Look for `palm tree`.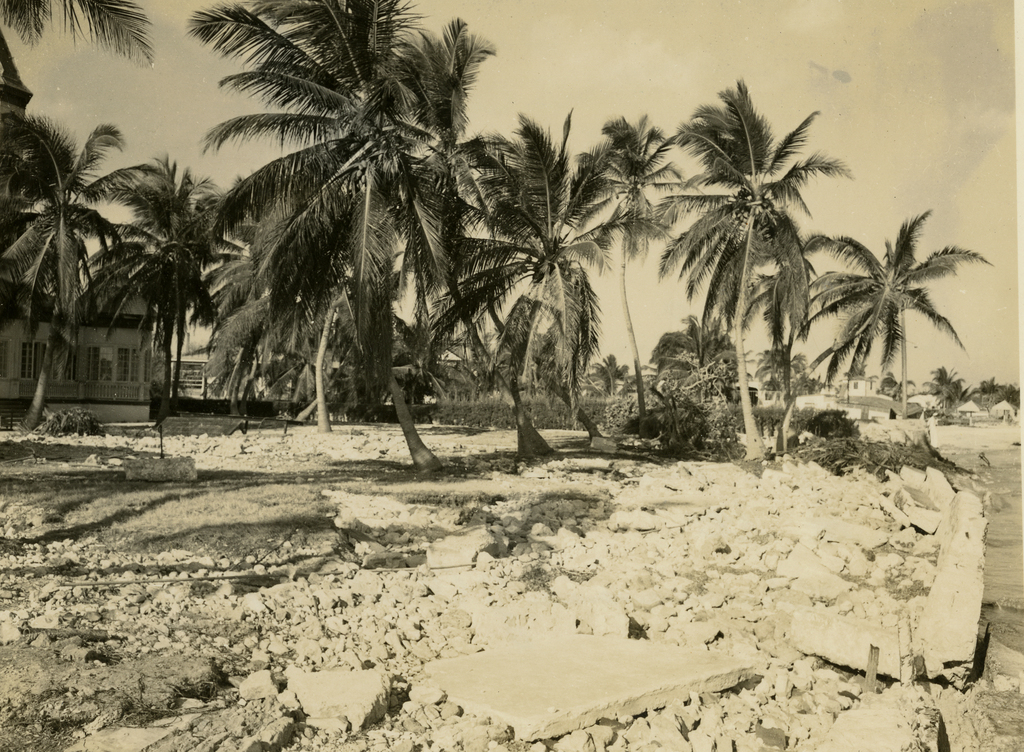
Found: box=[204, 192, 355, 417].
